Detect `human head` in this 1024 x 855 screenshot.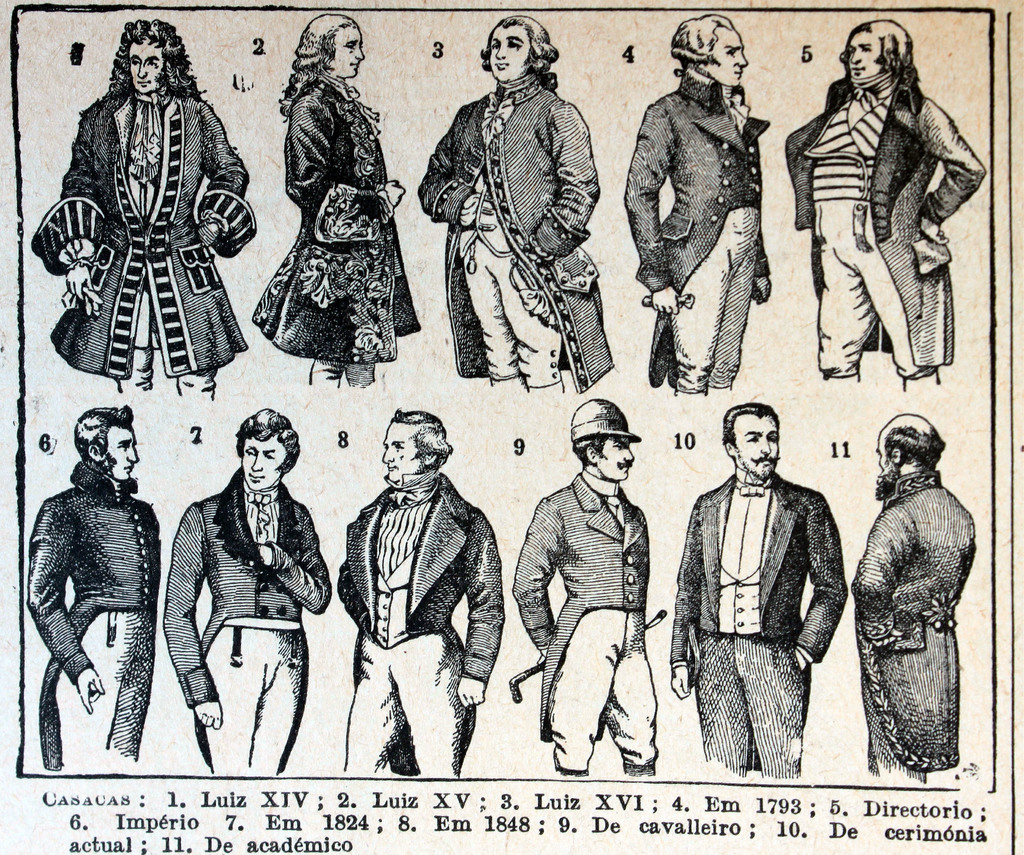
Detection: <bbox>875, 412, 944, 499</bbox>.
